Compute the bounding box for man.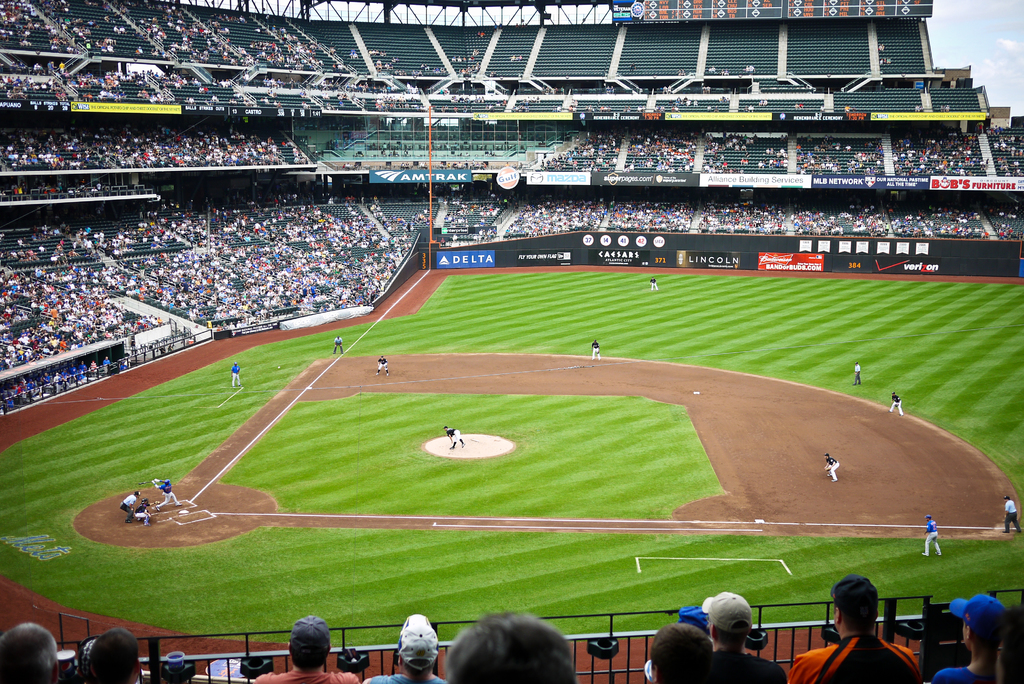
[left=158, top=474, right=182, bottom=509].
